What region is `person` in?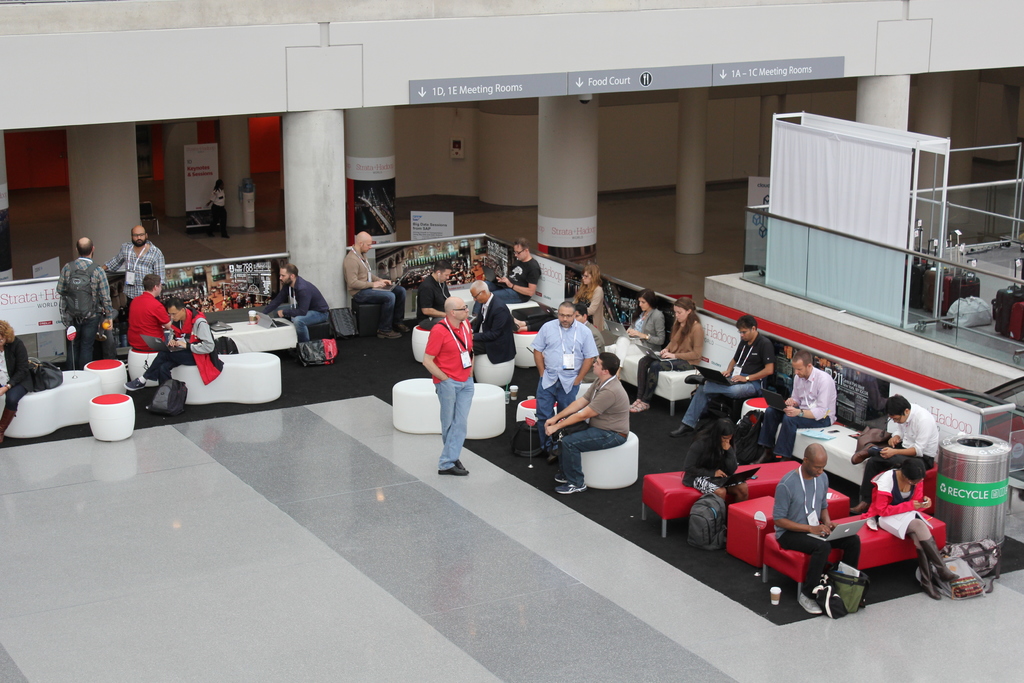
<box>413,260,456,328</box>.
